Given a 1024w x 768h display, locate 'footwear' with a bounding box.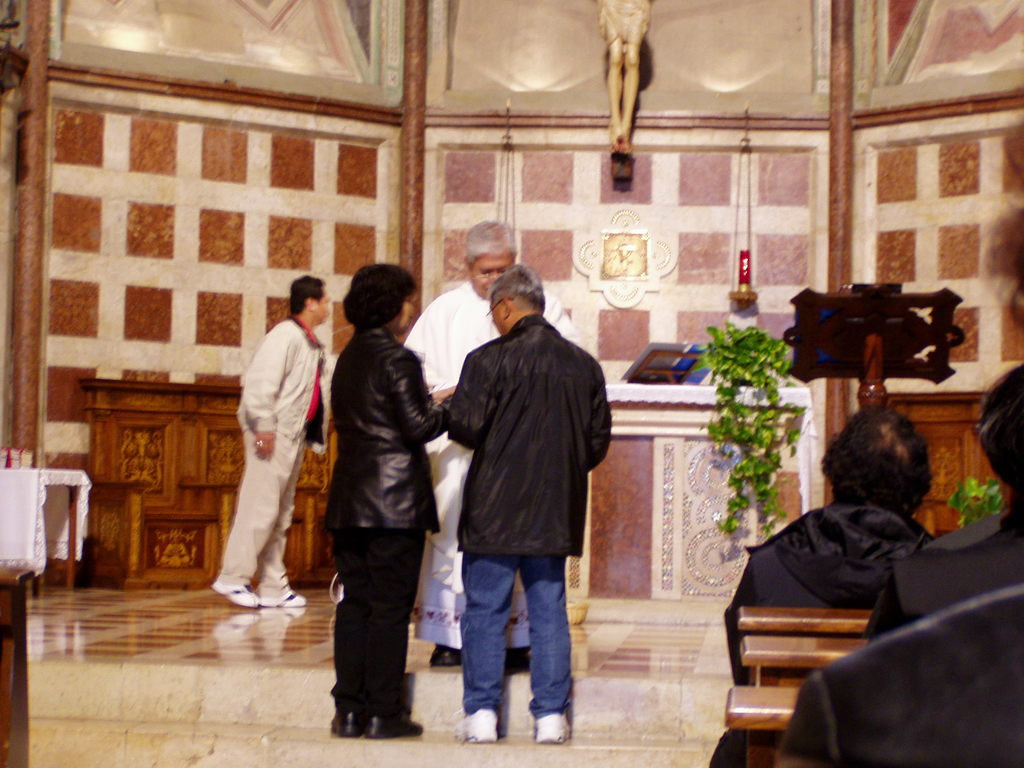
Located: 430:639:455:668.
